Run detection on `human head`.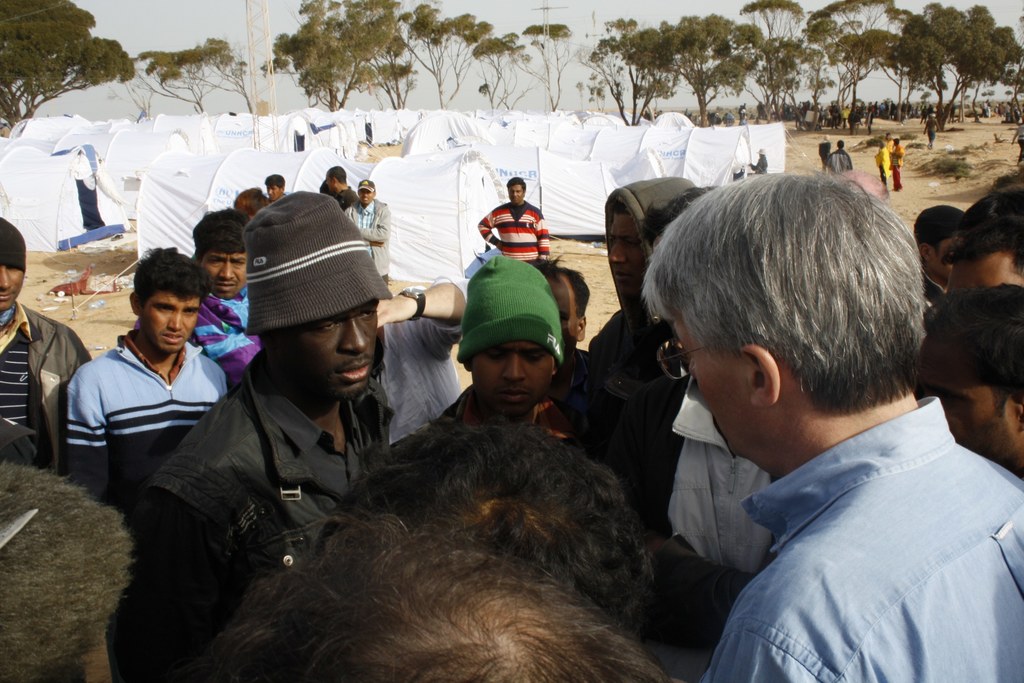
Result: (left=559, top=262, right=590, bottom=342).
